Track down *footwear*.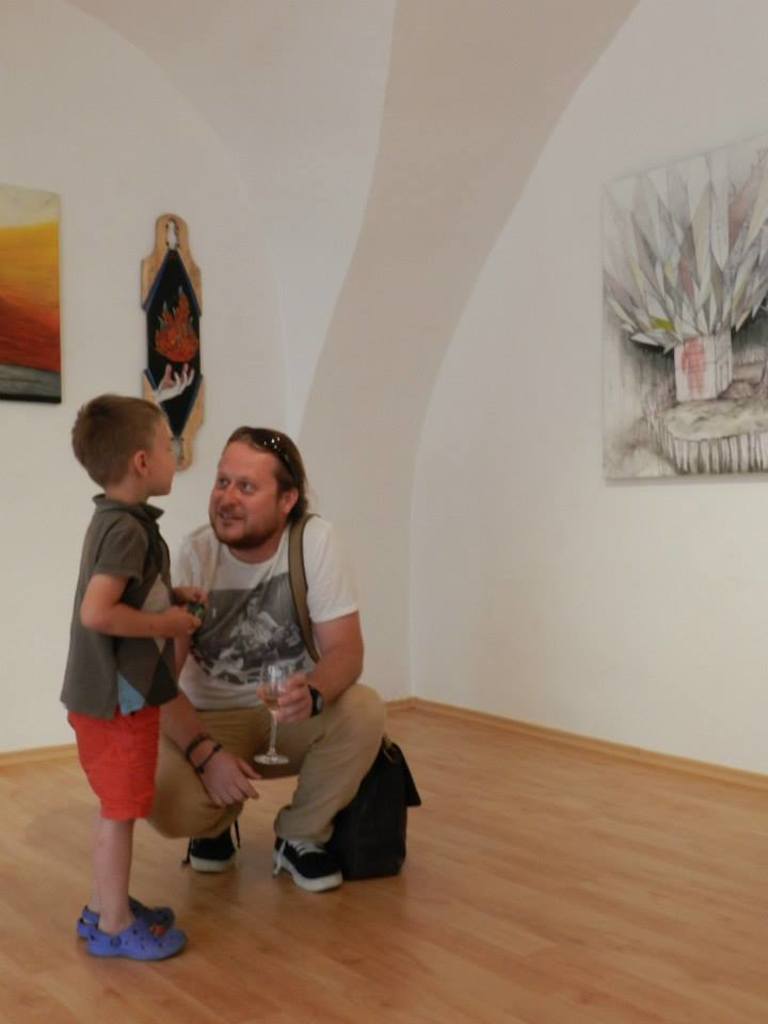
Tracked to x1=267 y1=812 x2=340 y2=899.
